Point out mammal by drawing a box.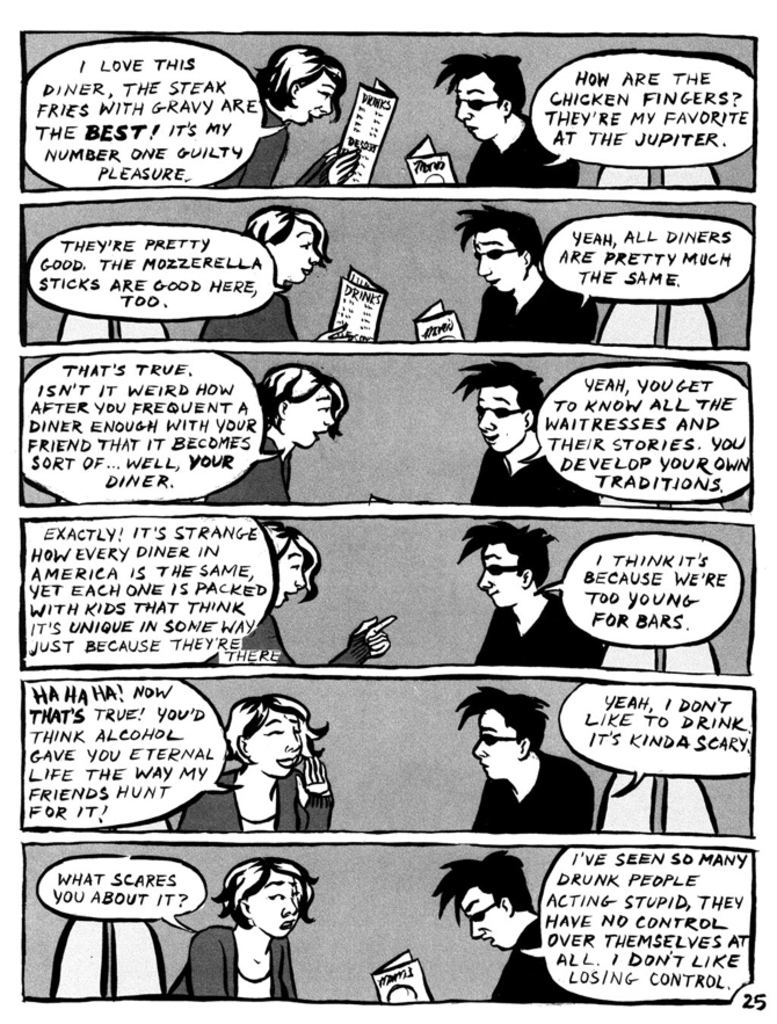
(206, 44, 362, 184).
